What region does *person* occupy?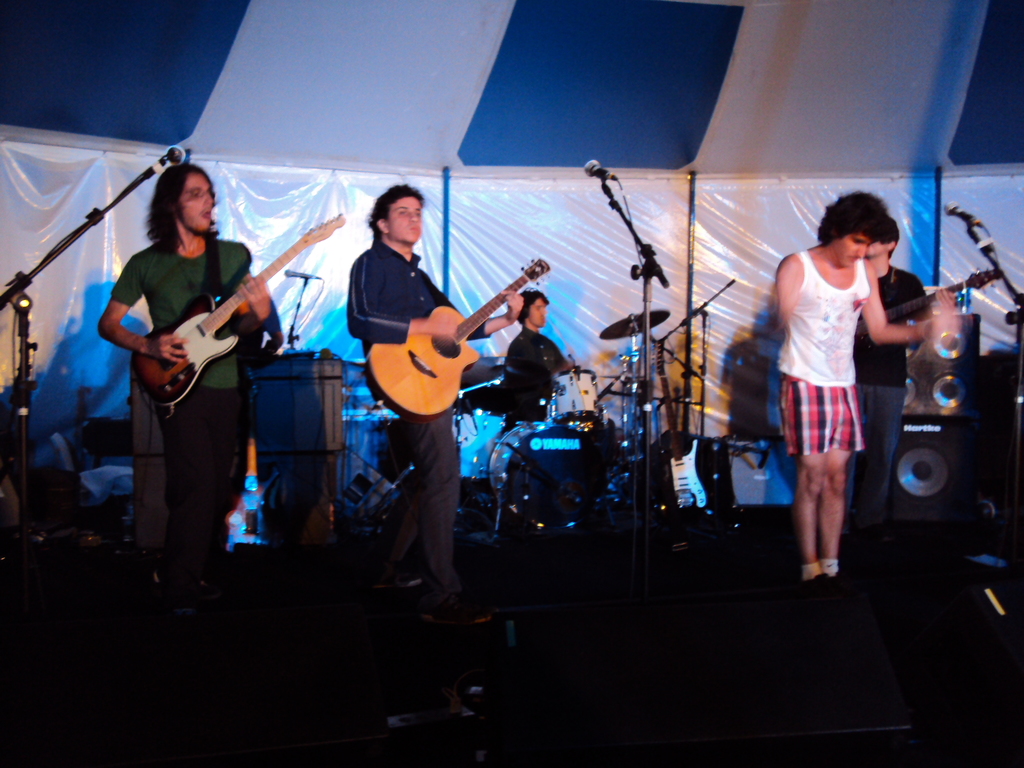
354, 189, 524, 602.
